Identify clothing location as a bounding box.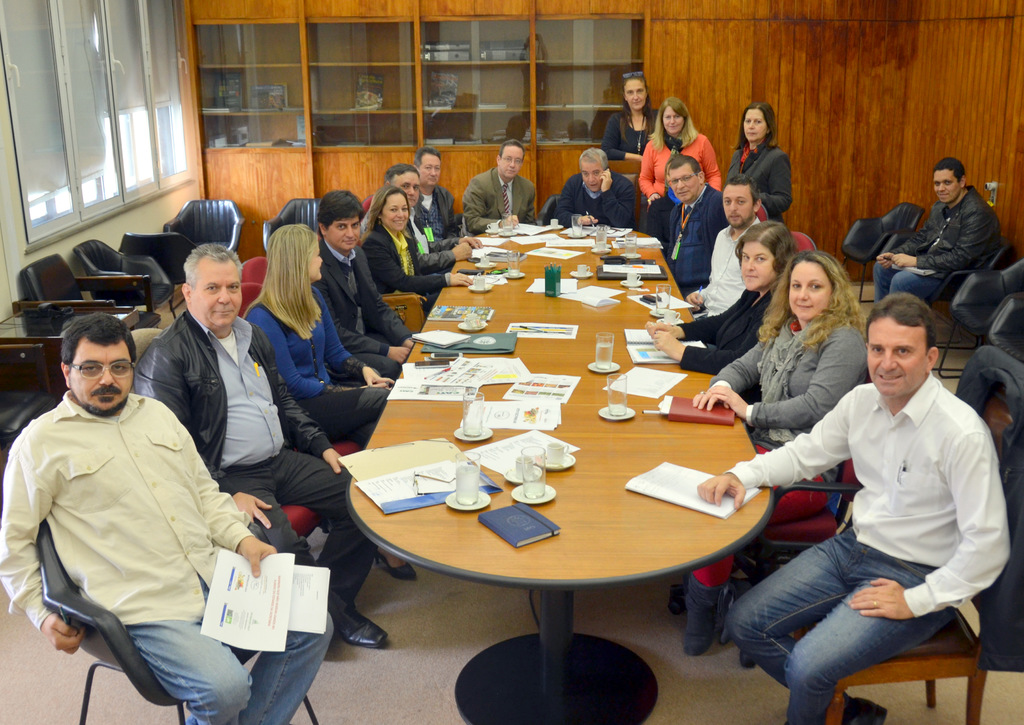
rect(710, 307, 870, 592).
